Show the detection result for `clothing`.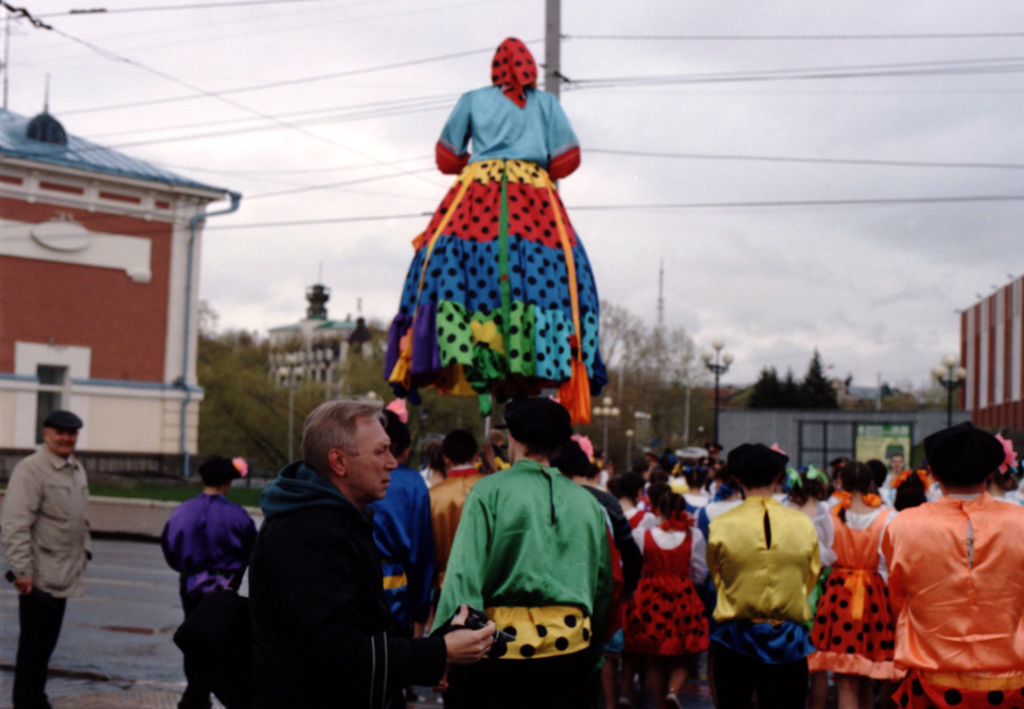
<region>248, 457, 451, 708</region>.
